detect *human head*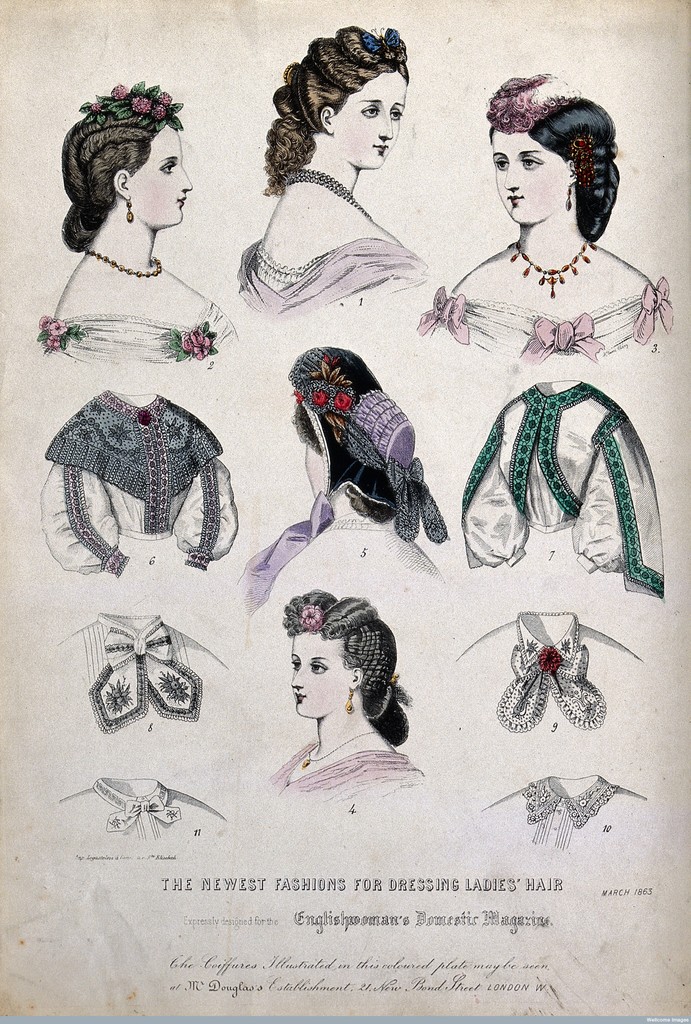
{"left": 106, "top": 116, "right": 202, "bottom": 226}
